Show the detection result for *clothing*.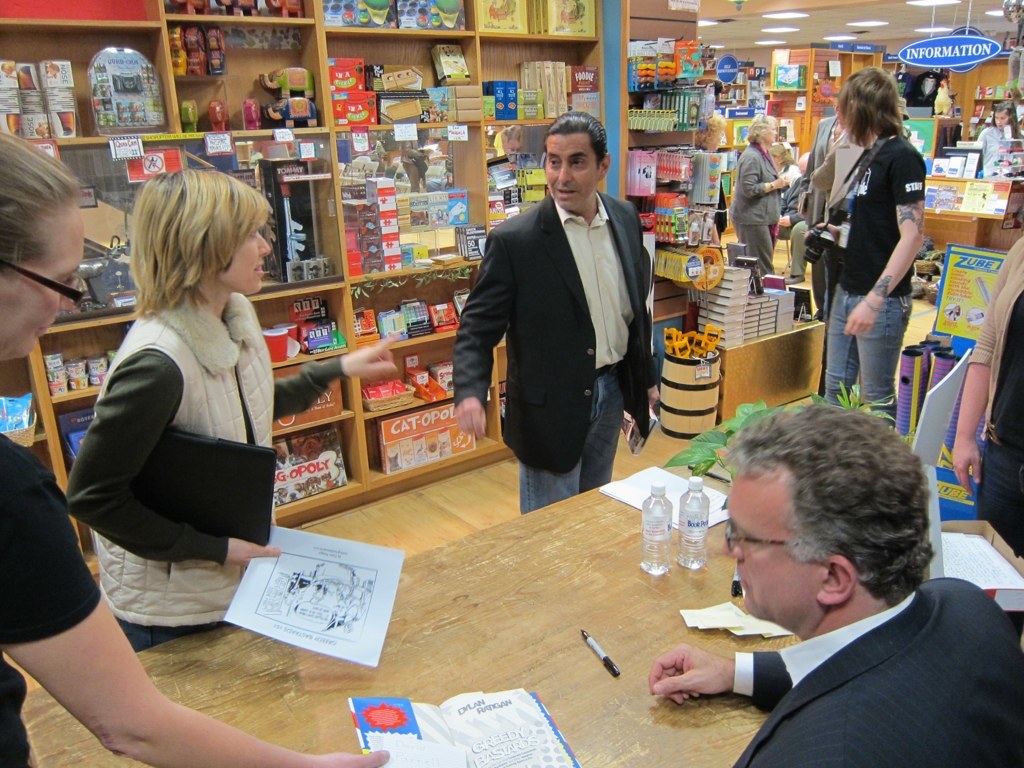
bbox=[453, 187, 667, 476].
